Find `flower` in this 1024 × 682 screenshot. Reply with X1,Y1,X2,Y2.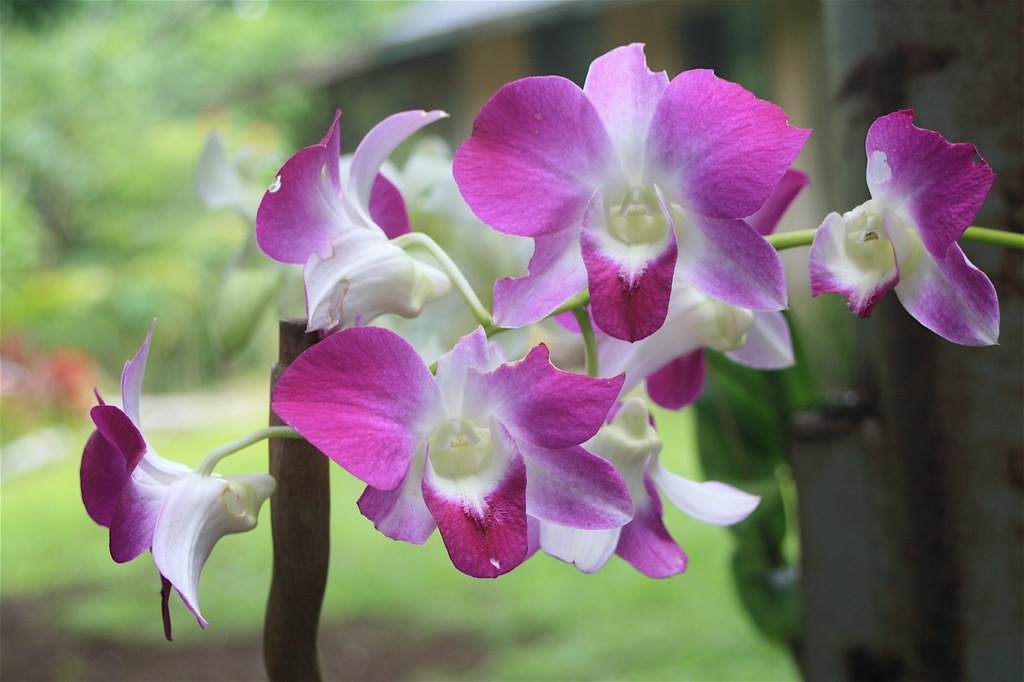
274,324,635,582.
